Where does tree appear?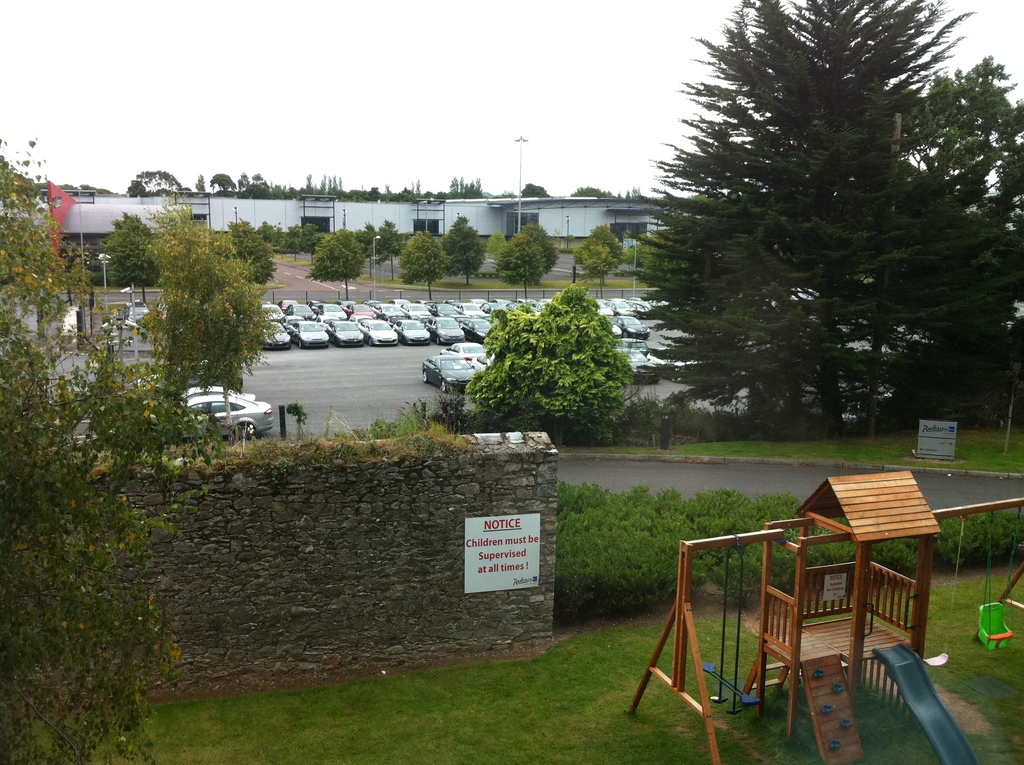
Appears at bbox(282, 221, 301, 266).
